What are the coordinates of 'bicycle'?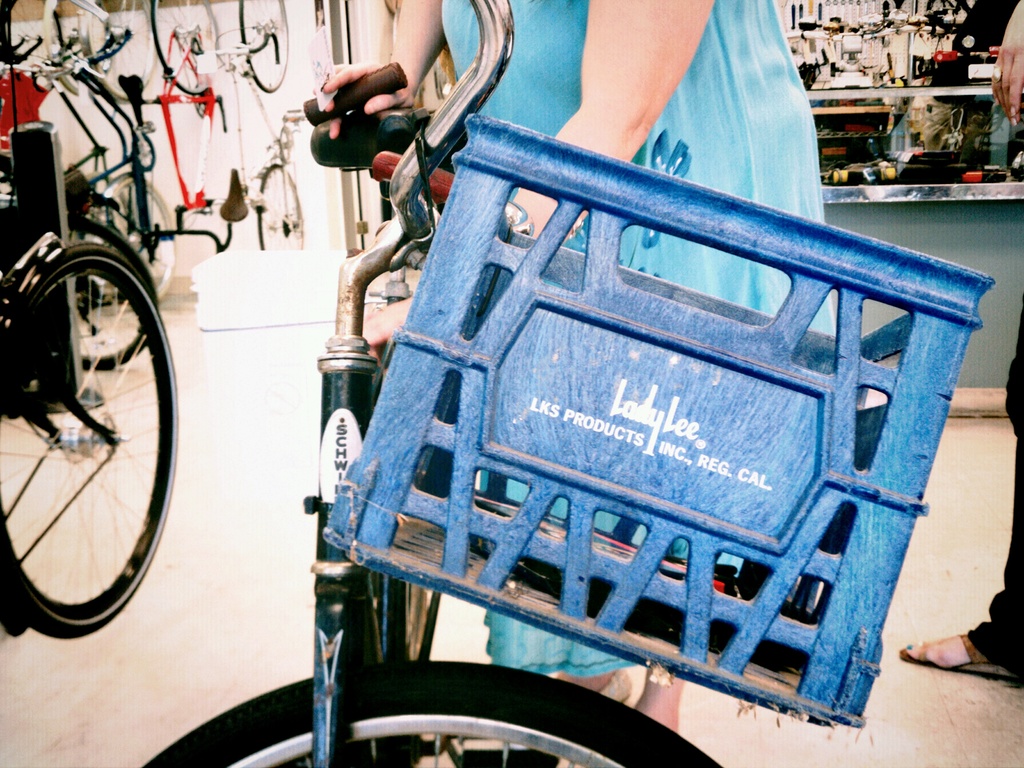
[x1=138, y1=0, x2=996, y2=767].
